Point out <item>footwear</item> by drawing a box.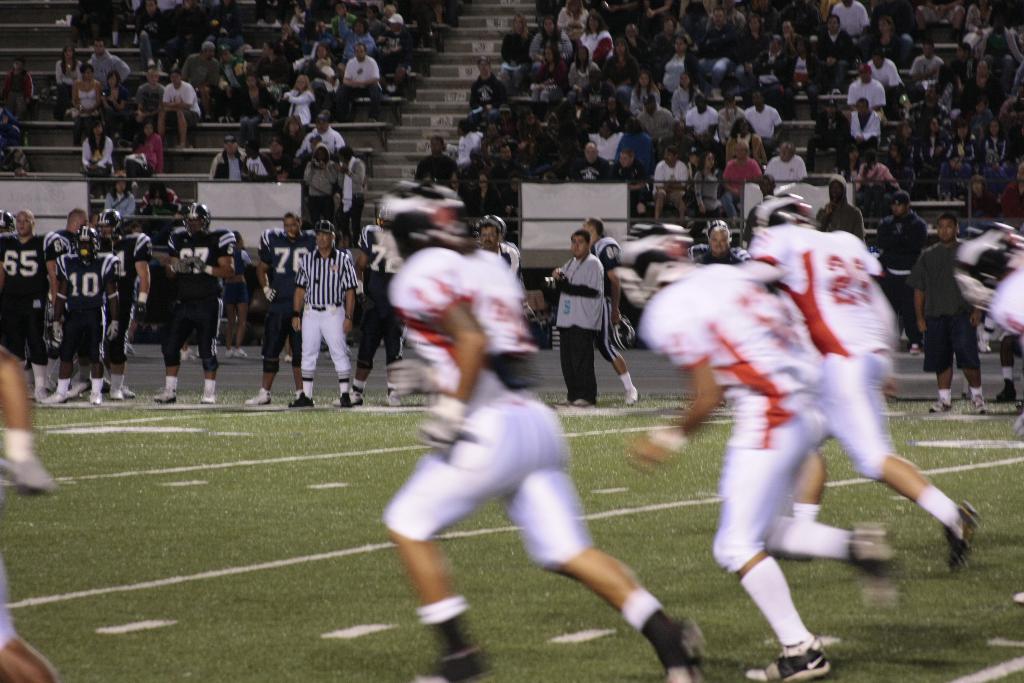
locate(850, 521, 902, 620).
